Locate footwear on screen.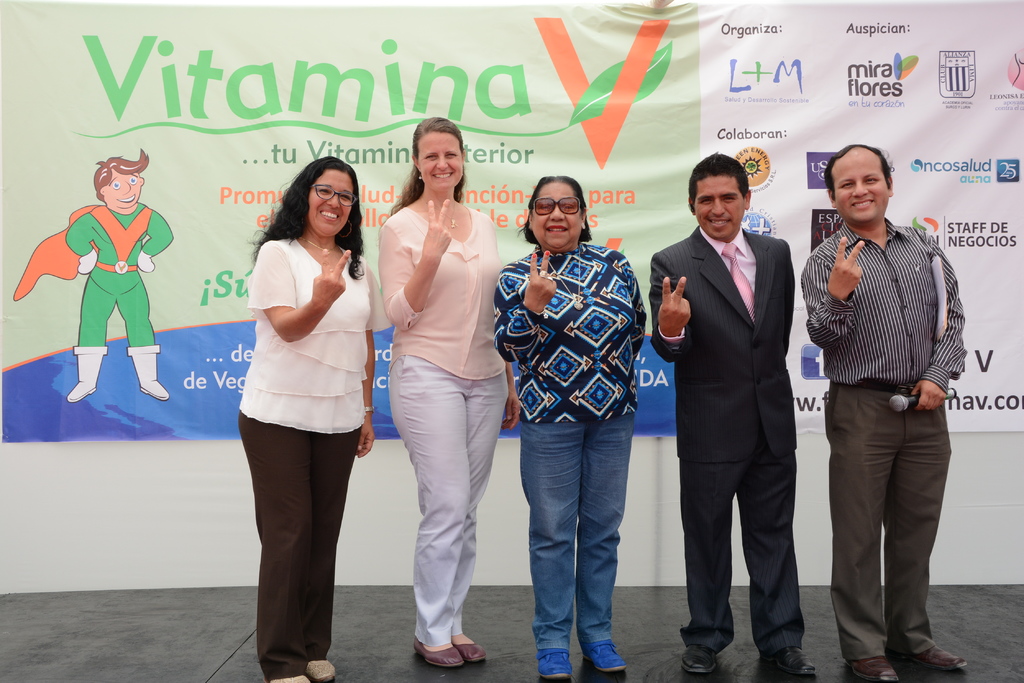
On screen at left=681, top=643, right=717, bottom=673.
